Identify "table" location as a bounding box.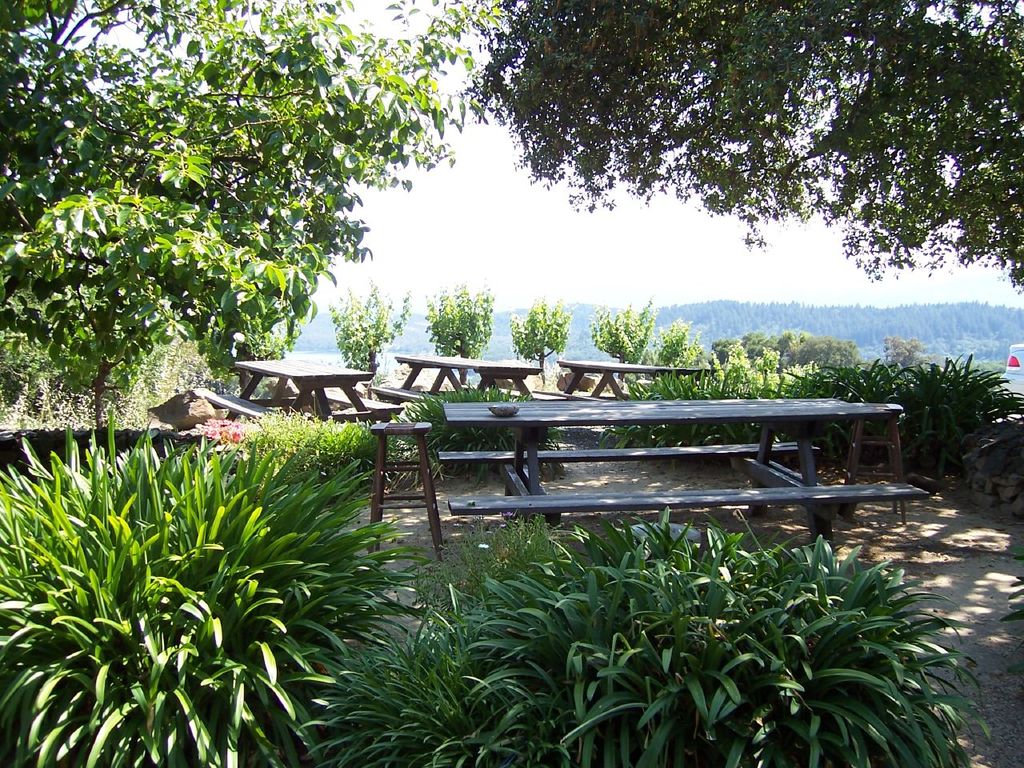
bbox=[228, 354, 391, 418].
